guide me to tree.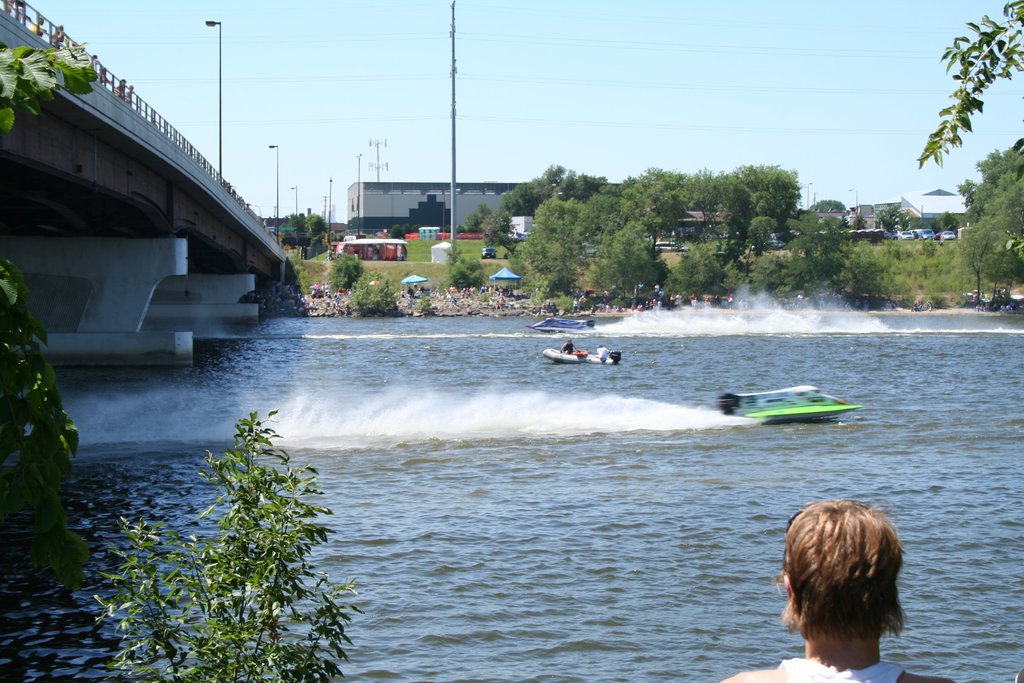
Guidance: <box>403,226,410,238</box>.
